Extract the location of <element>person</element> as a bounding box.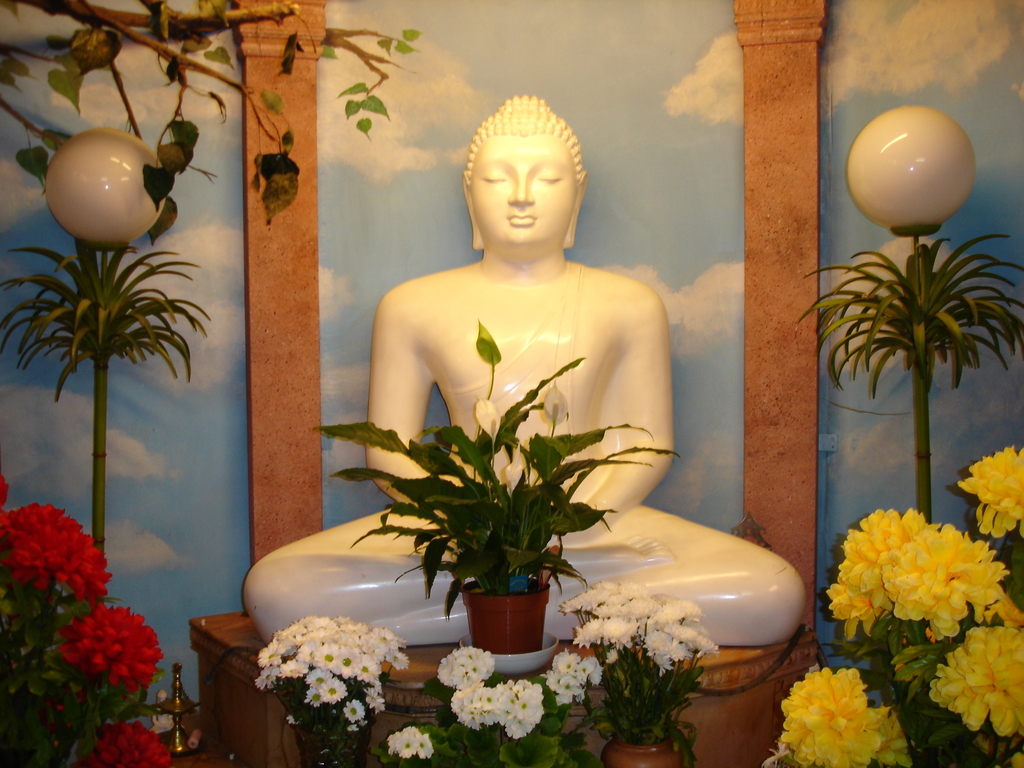
(244, 86, 806, 648).
